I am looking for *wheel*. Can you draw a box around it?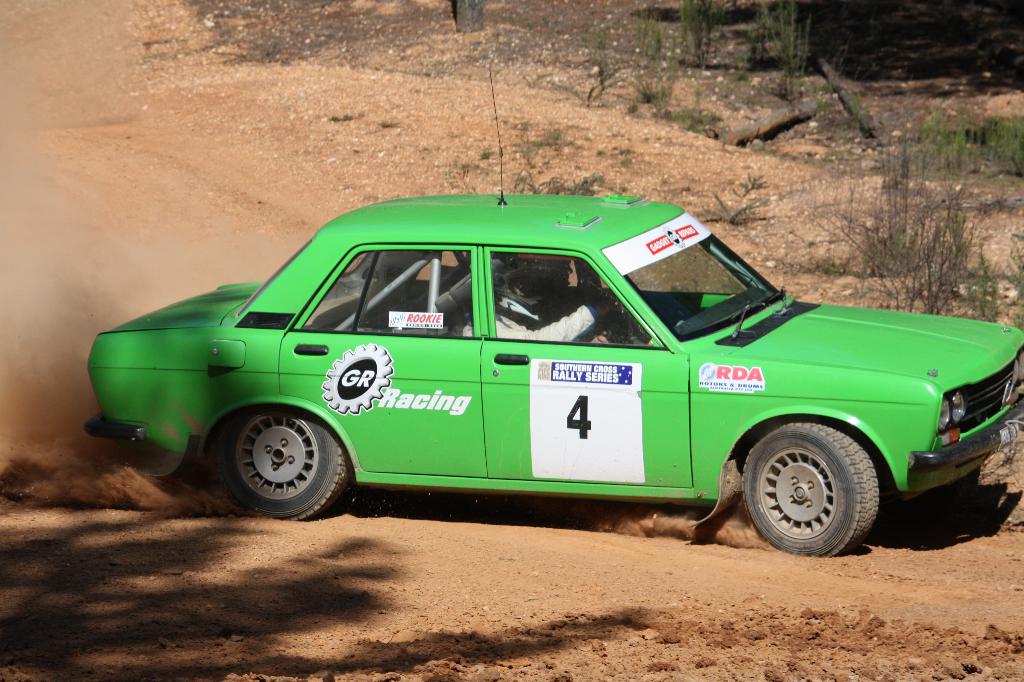
Sure, the bounding box is l=742, t=420, r=891, b=550.
